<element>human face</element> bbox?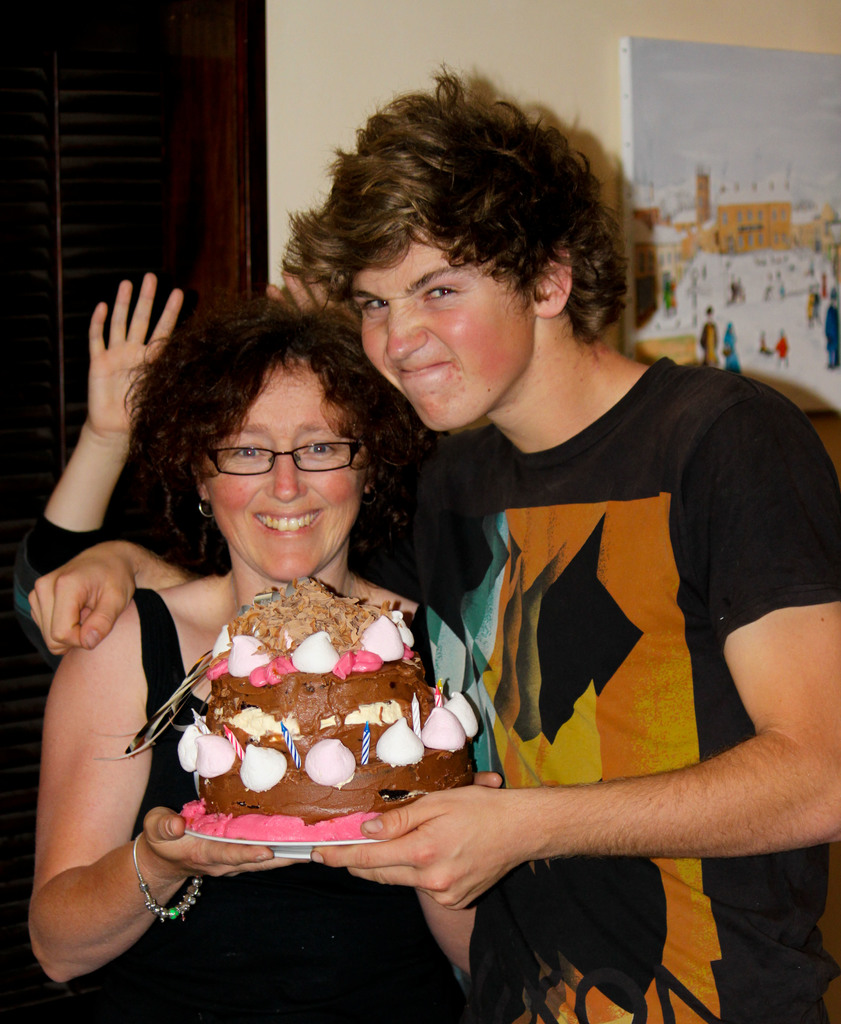
select_region(350, 228, 534, 433)
